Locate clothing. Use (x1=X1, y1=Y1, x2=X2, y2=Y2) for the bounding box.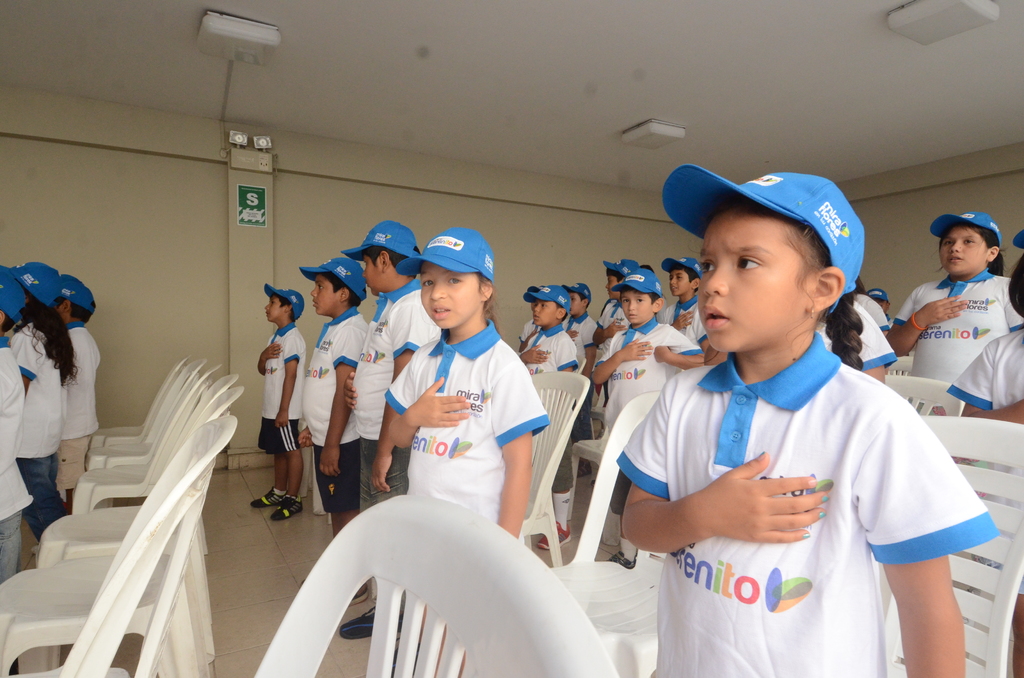
(x1=564, y1=317, x2=600, y2=366).
